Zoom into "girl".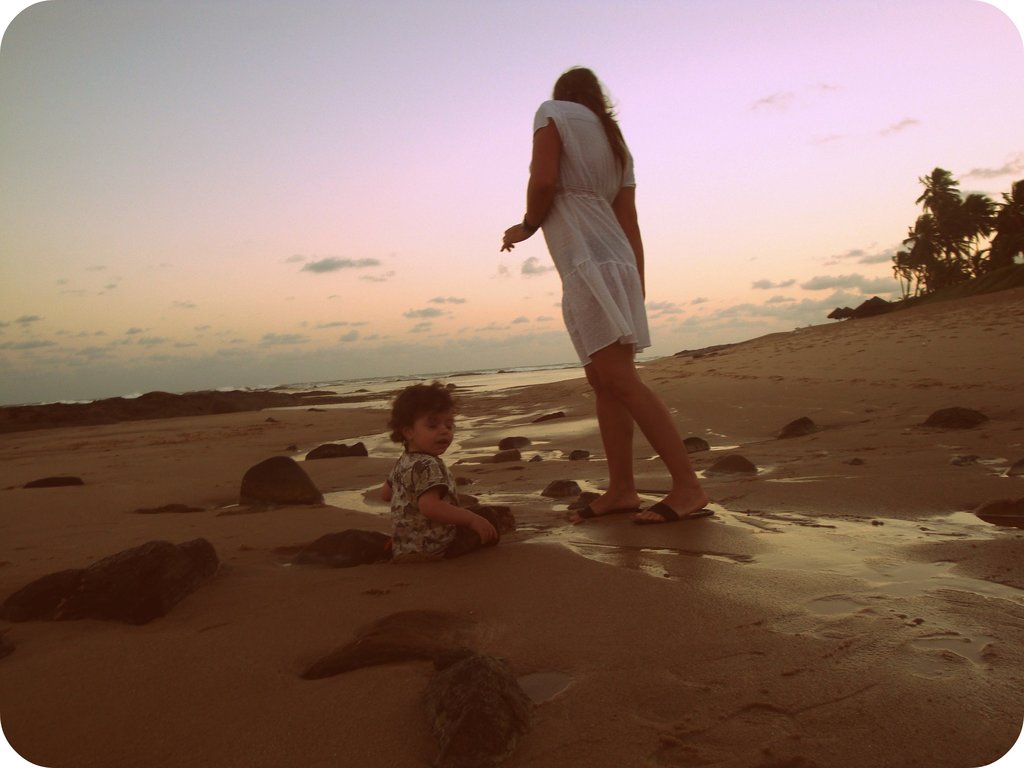
Zoom target: crop(380, 381, 497, 561).
